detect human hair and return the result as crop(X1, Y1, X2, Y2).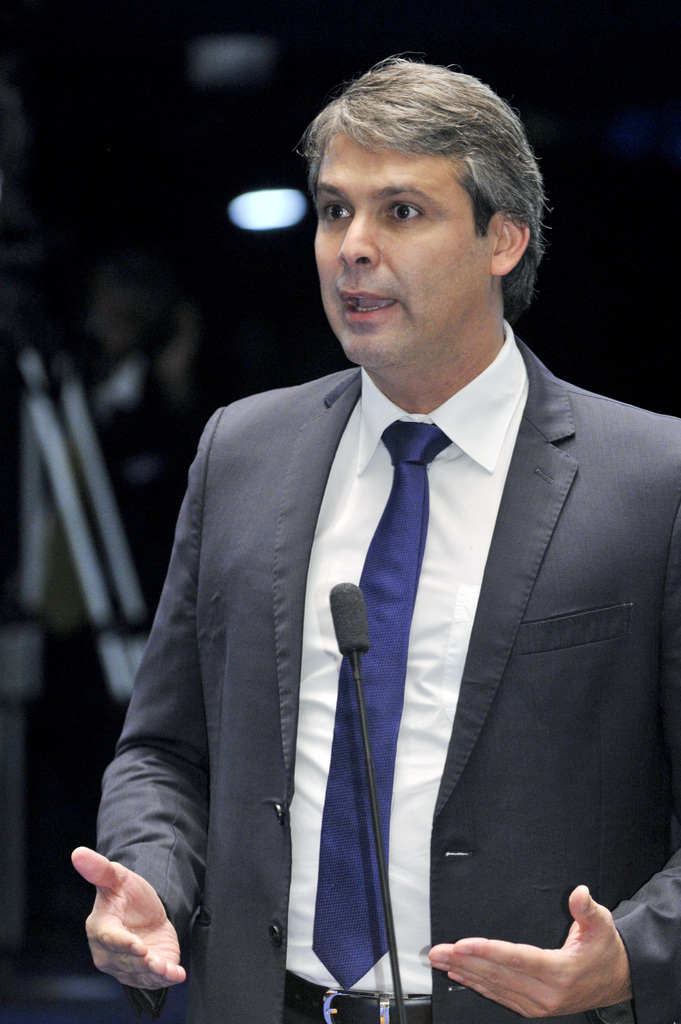
crop(287, 40, 556, 348).
